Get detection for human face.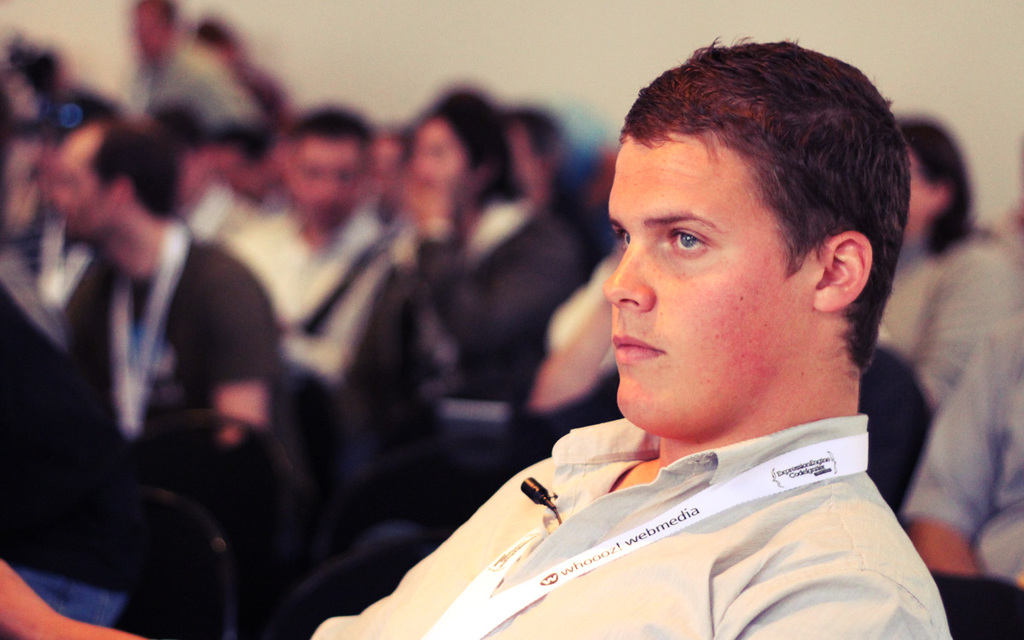
Detection: {"left": 212, "top": 147, "right": 255, "bottom": 198}.
